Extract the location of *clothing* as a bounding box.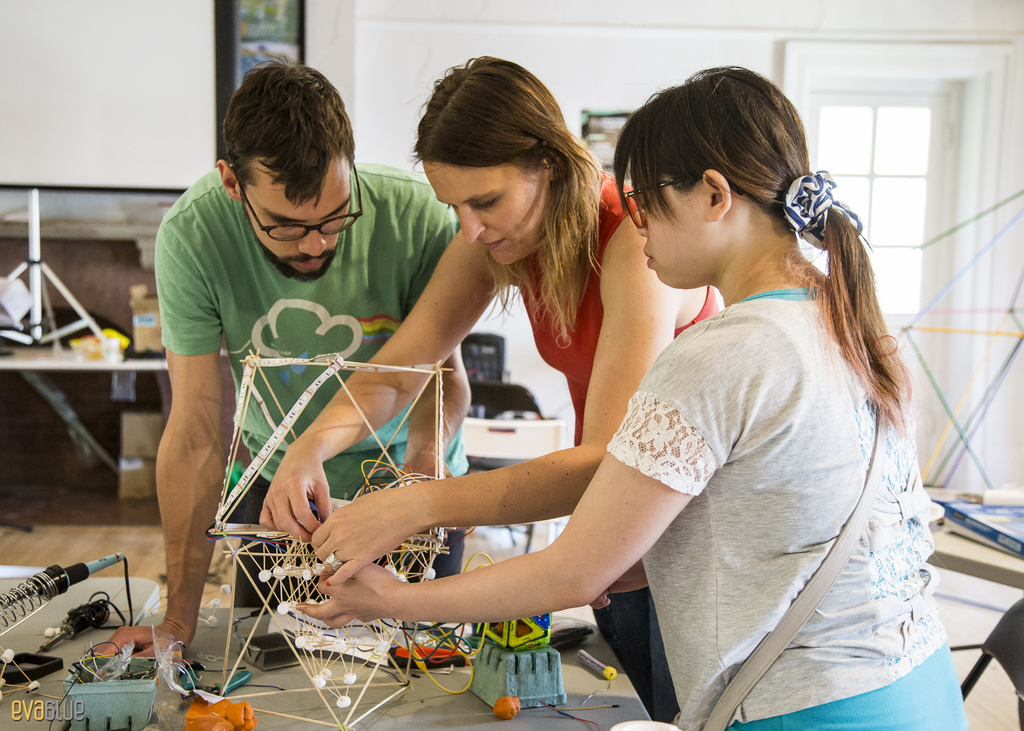
{"left": 580, "top": 215, "right": 944, "bottom": 705}.
